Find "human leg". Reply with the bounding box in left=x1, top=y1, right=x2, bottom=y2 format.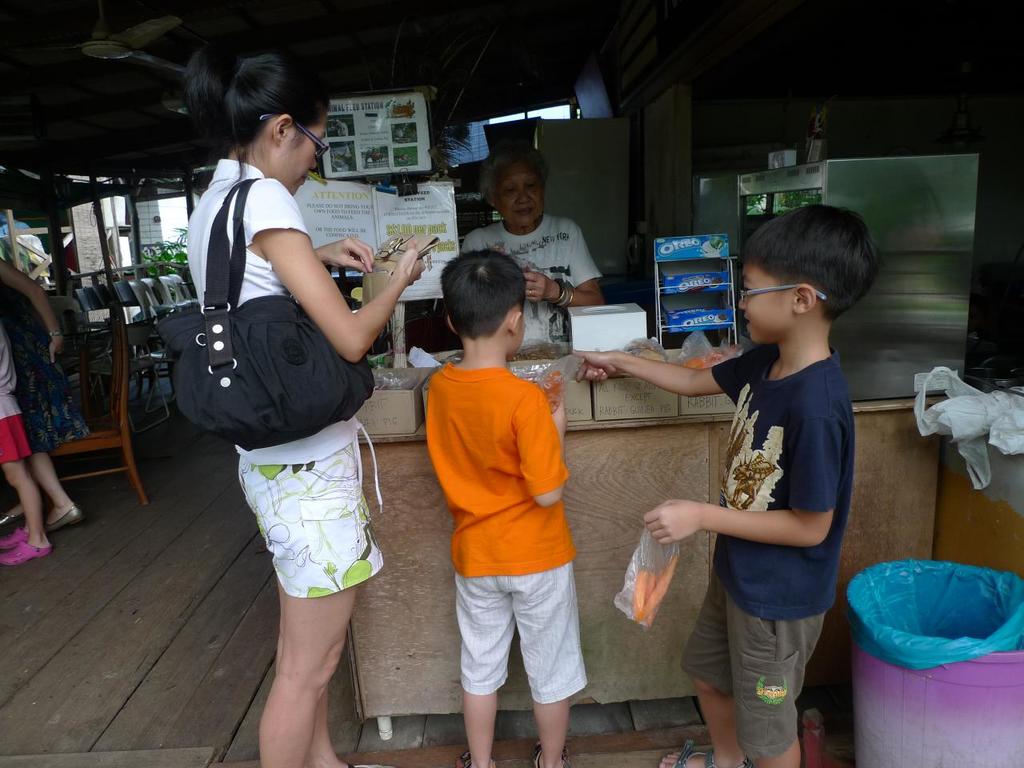
left=23, top=450, right=75, bottom=526.
